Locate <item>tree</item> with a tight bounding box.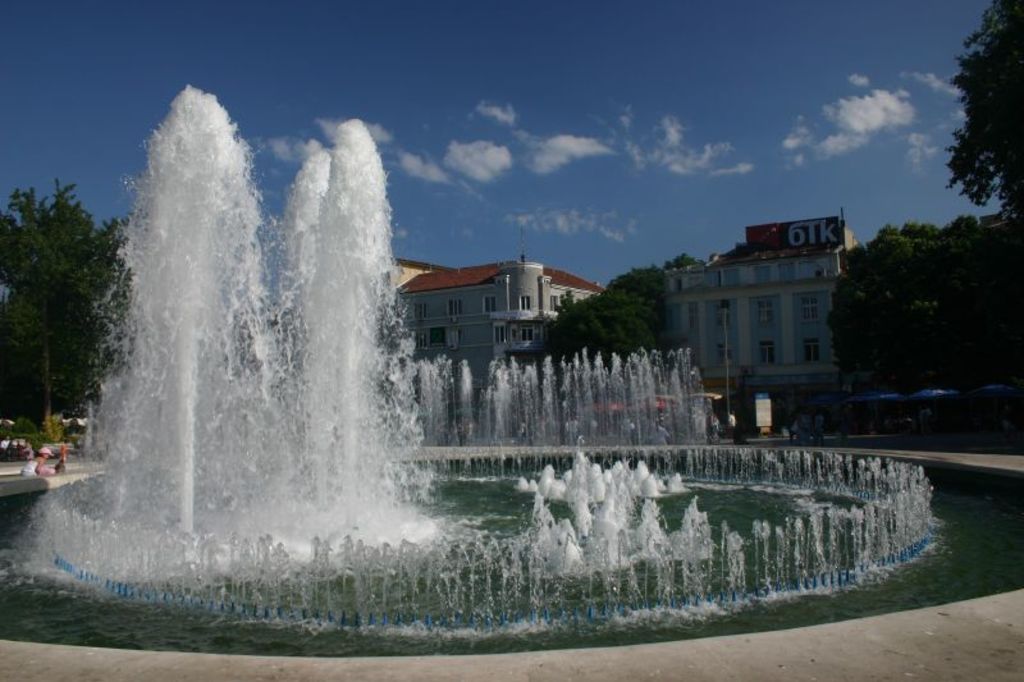
pyautogui.locateOnScreen(515, 246, 716, 370).
